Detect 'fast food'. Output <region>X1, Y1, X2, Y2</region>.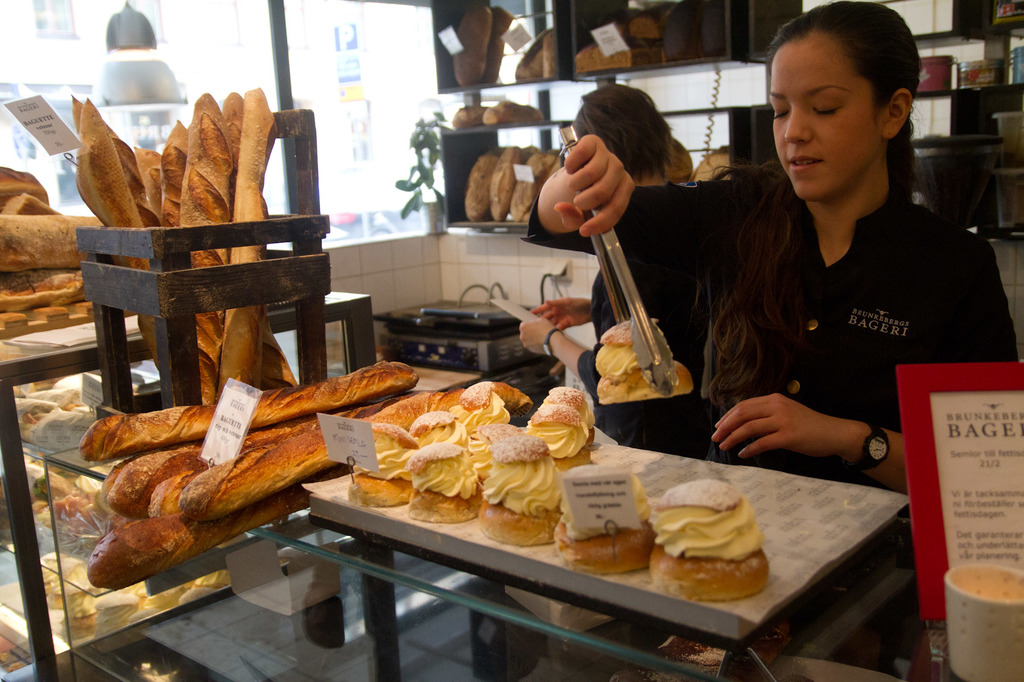
<region>0, 168, 47, 201</region>.
